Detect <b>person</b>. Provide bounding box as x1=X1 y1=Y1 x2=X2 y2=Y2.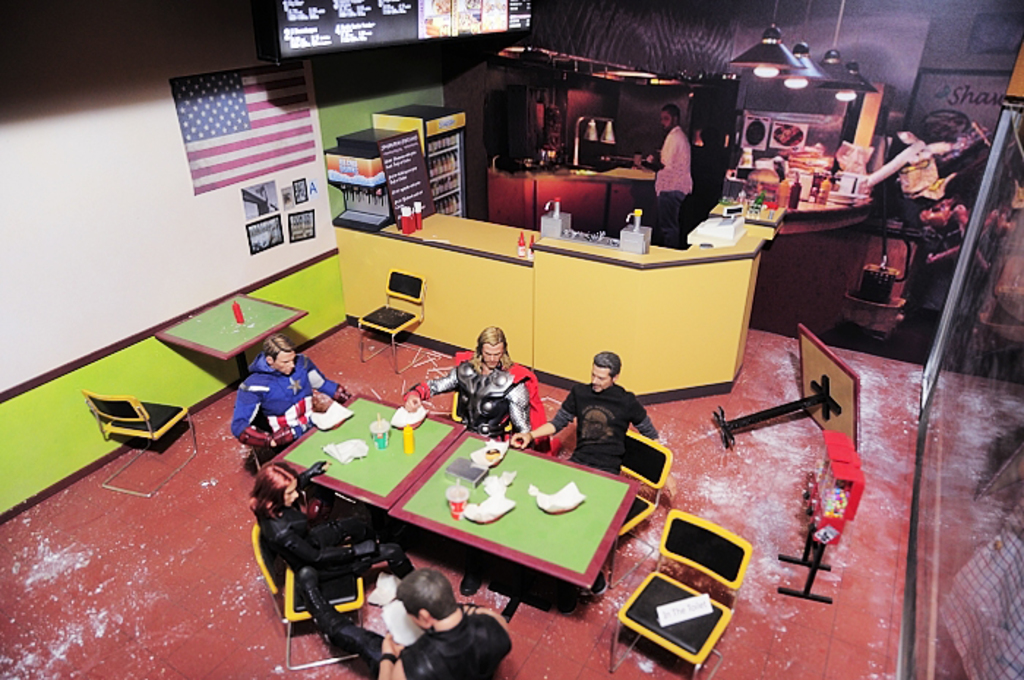
x1=233 y1=345 x2=336 y2=469.
